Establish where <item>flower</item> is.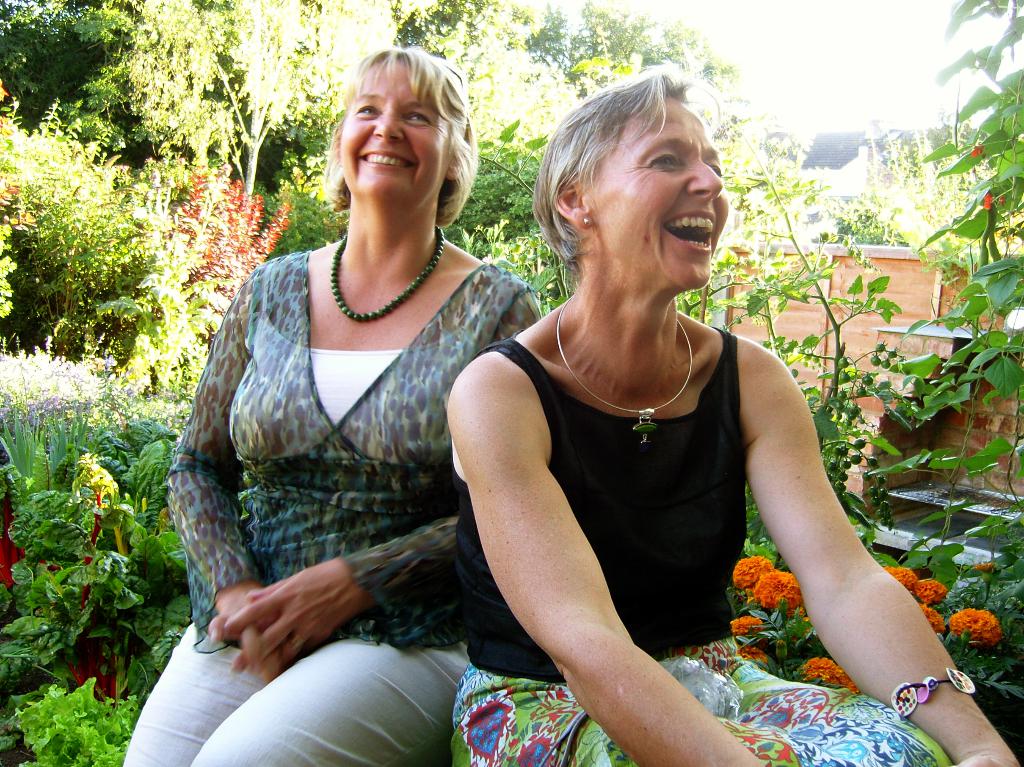
Established at box(729, 554, 775, 592).
